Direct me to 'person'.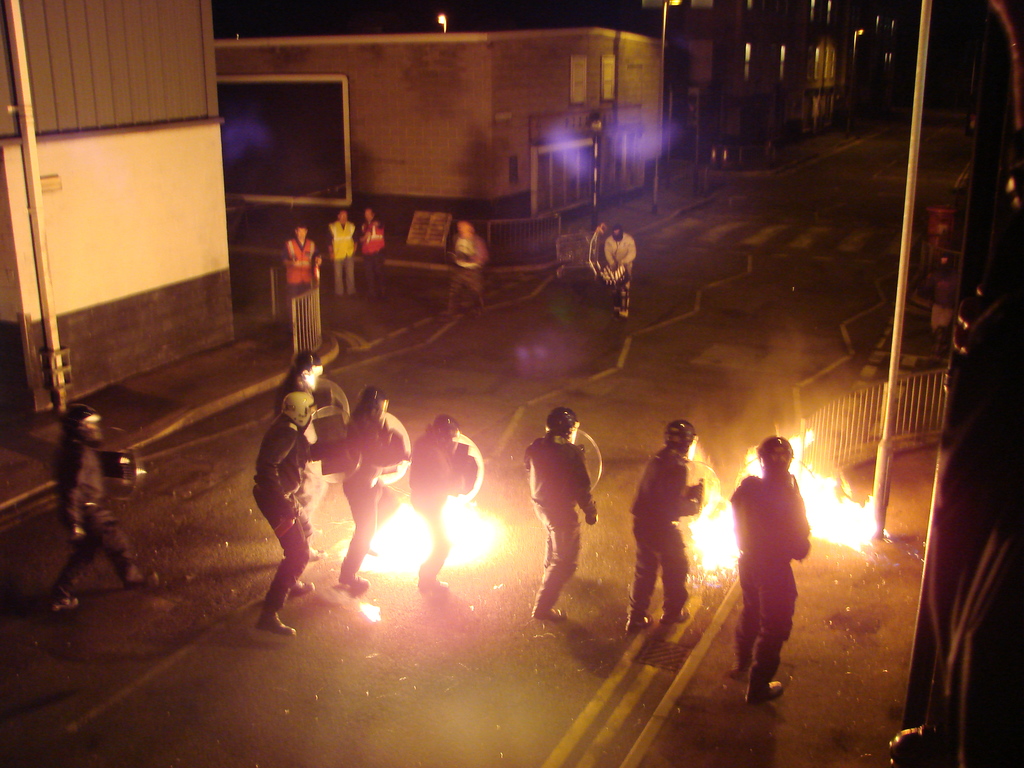
Direction: x1=408, y1=417, x2=470, y2=602.
